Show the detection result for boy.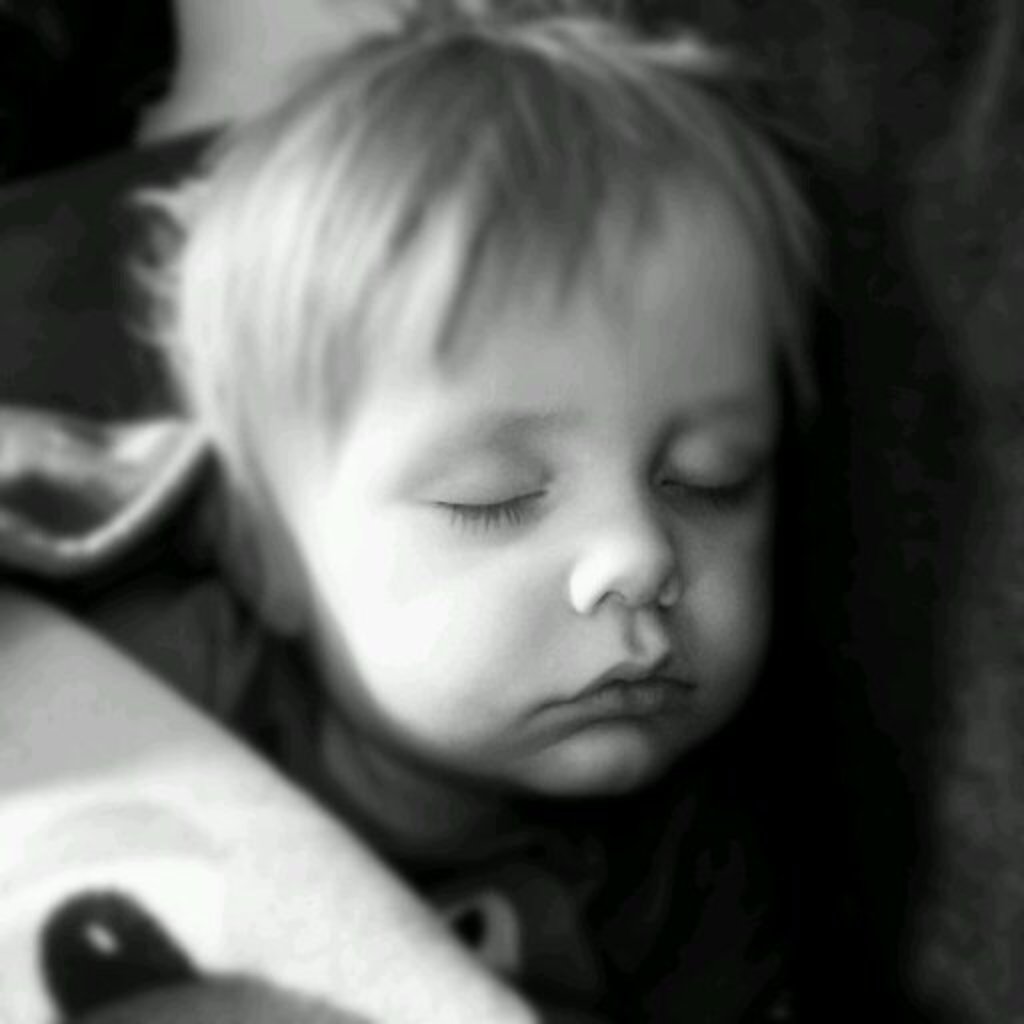
x1=84 y1=0 x2=838 y2=1022.
